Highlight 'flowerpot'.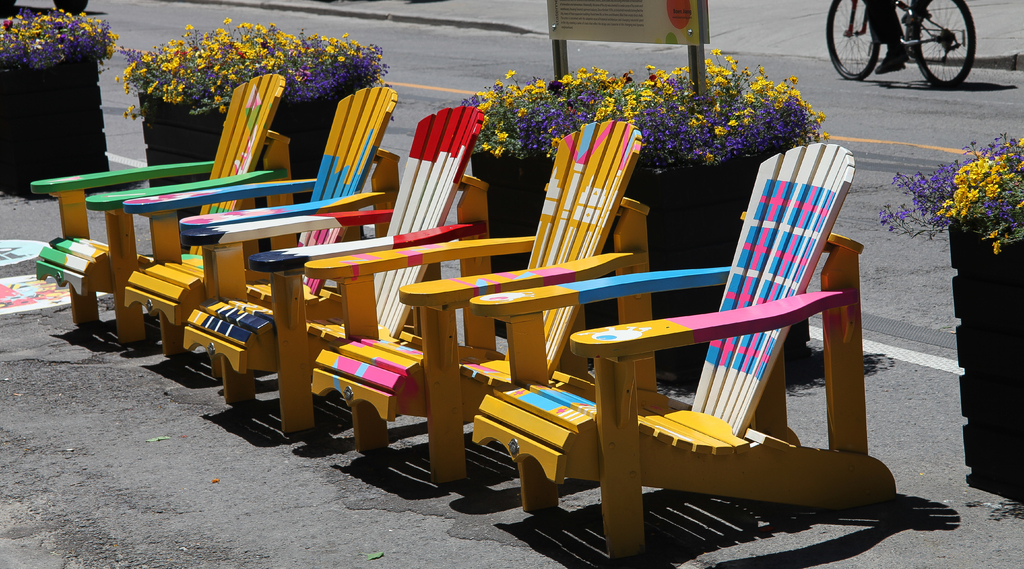
Highlighted region: 145, 74, 379, 252.
